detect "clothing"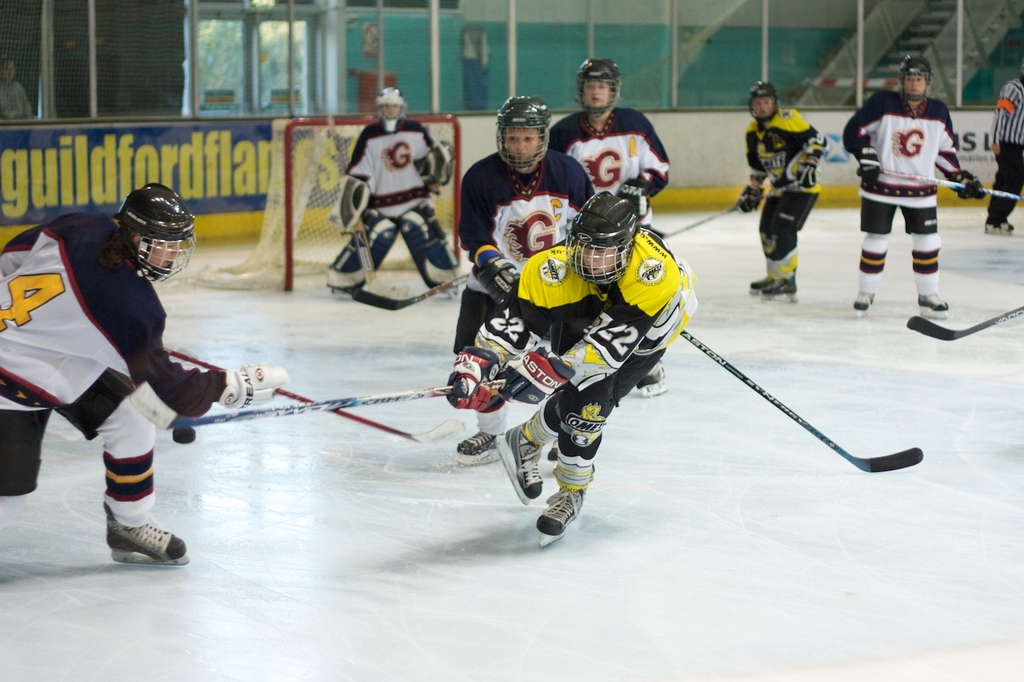
l=463, t=25, r=492, b=111
